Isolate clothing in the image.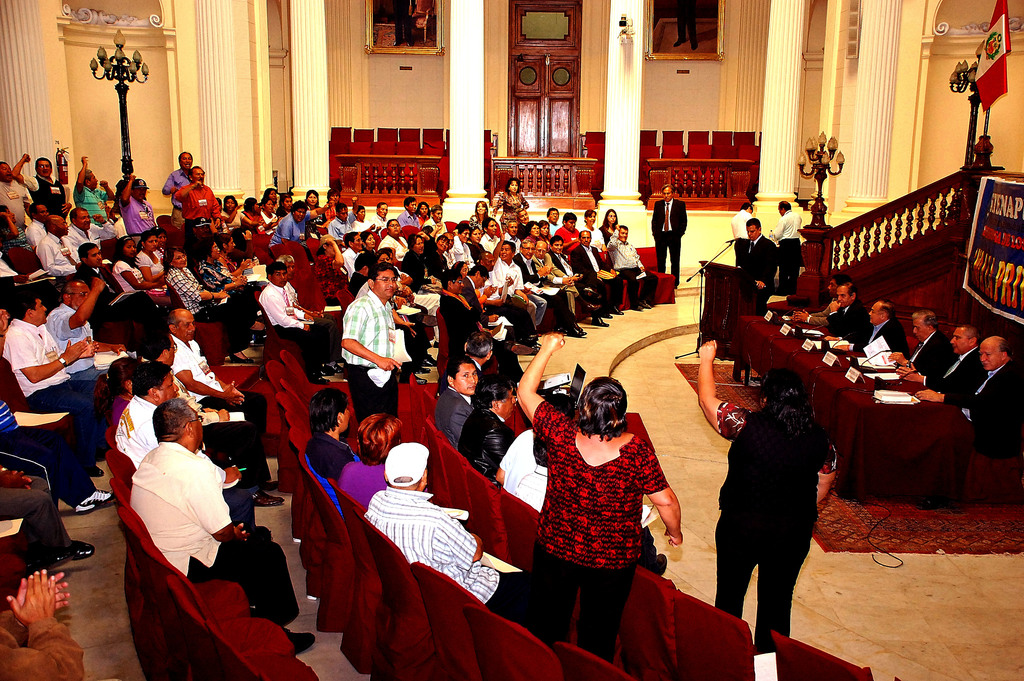
Isolated region: crop(459, 403, 514, 477).
